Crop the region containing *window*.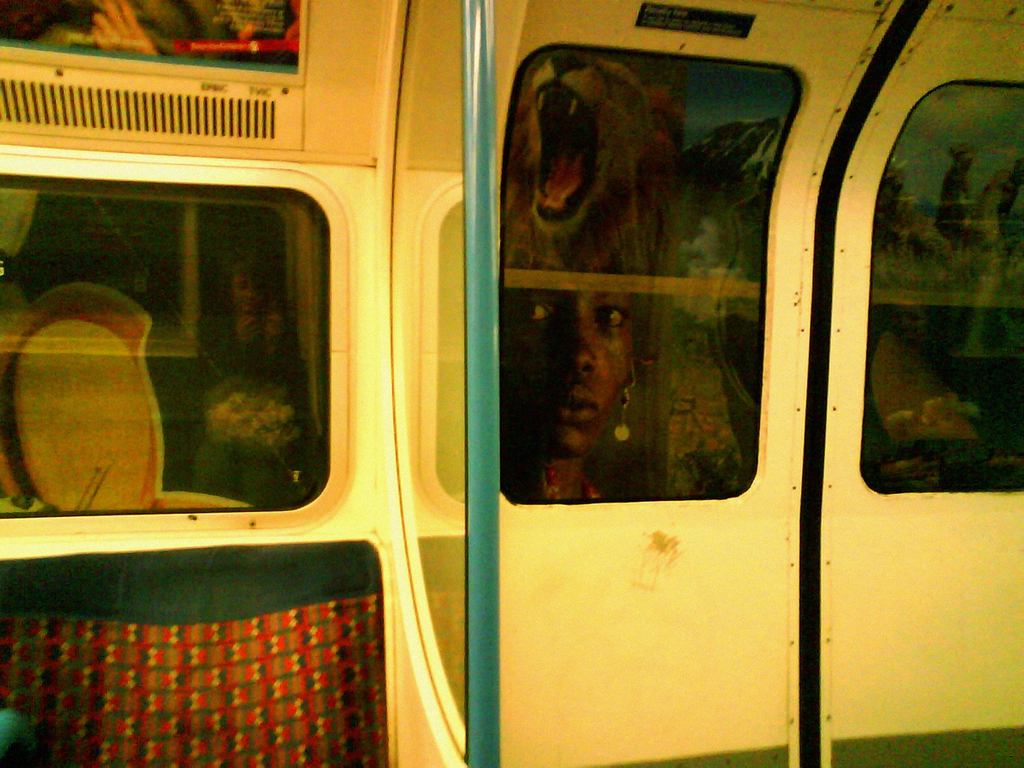
Crop region: crop(0, 172, 322, 516).
